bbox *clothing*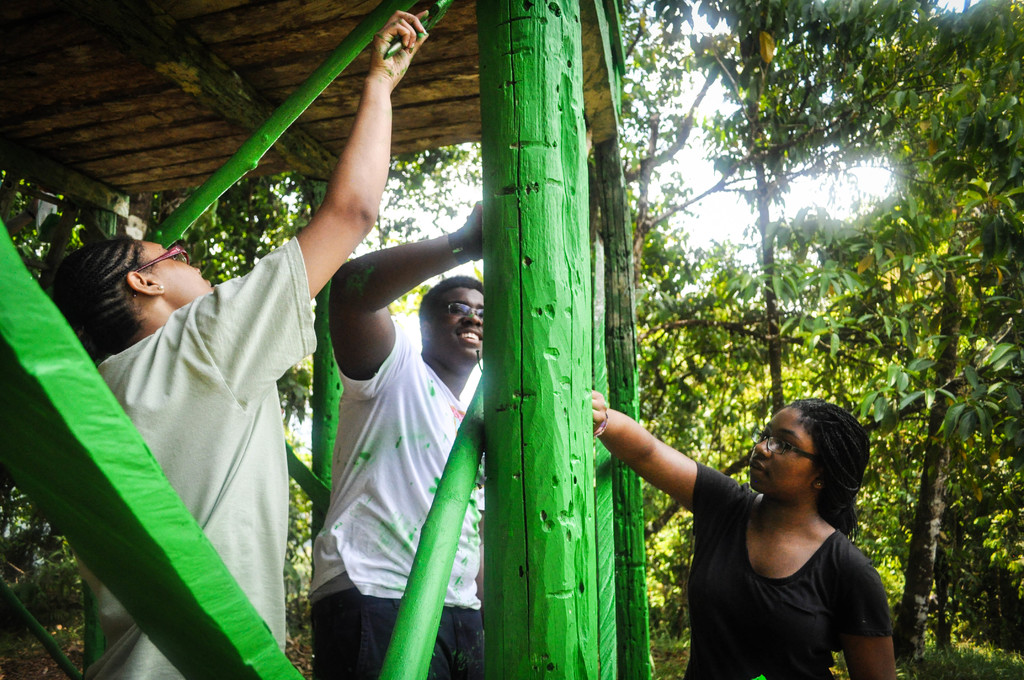
683 464 893 679
